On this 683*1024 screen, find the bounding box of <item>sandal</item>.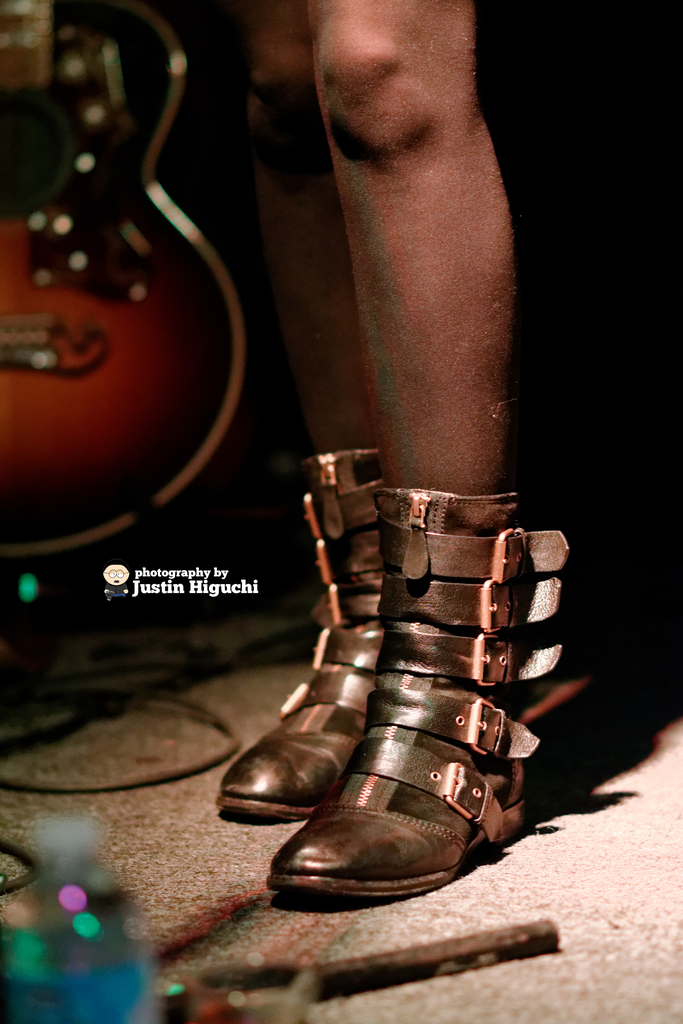
Bounding box: 204 443 386 817.
